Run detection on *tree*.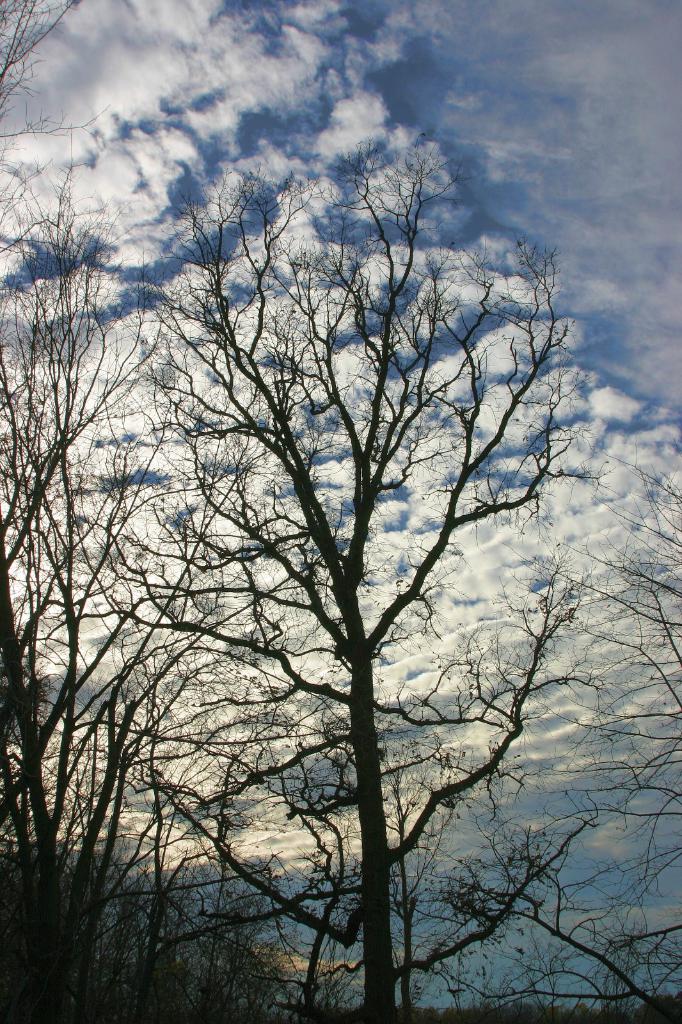
Result: detection(266, 460, 645, 1023).
